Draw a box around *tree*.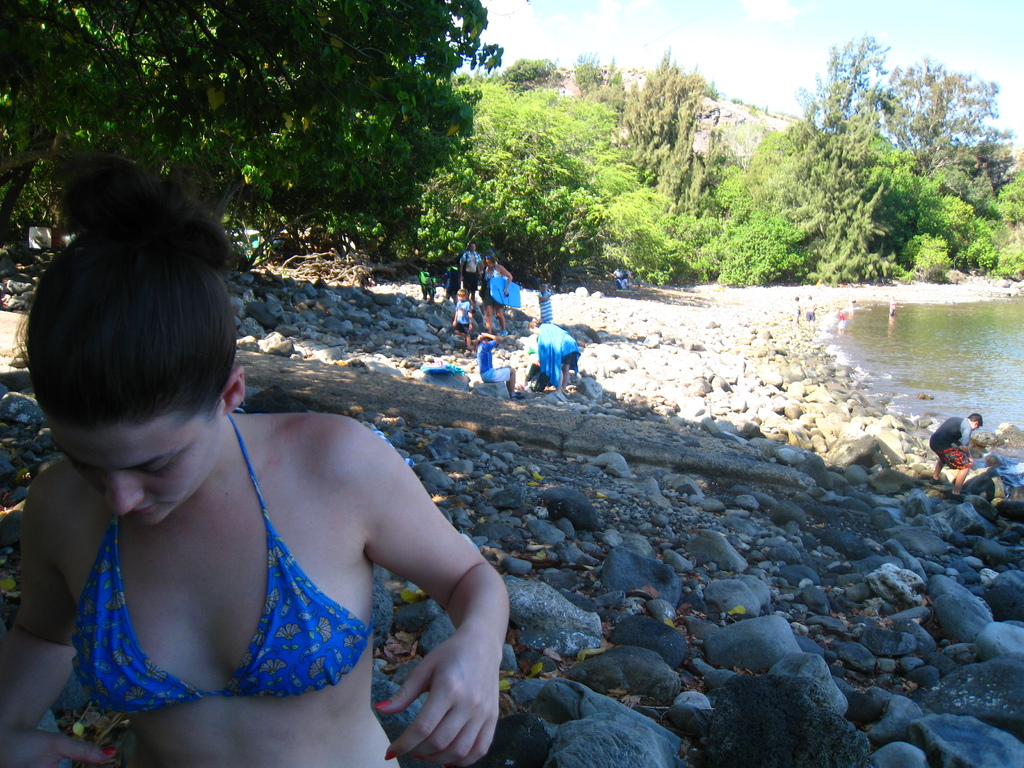
366 61 636 289.
